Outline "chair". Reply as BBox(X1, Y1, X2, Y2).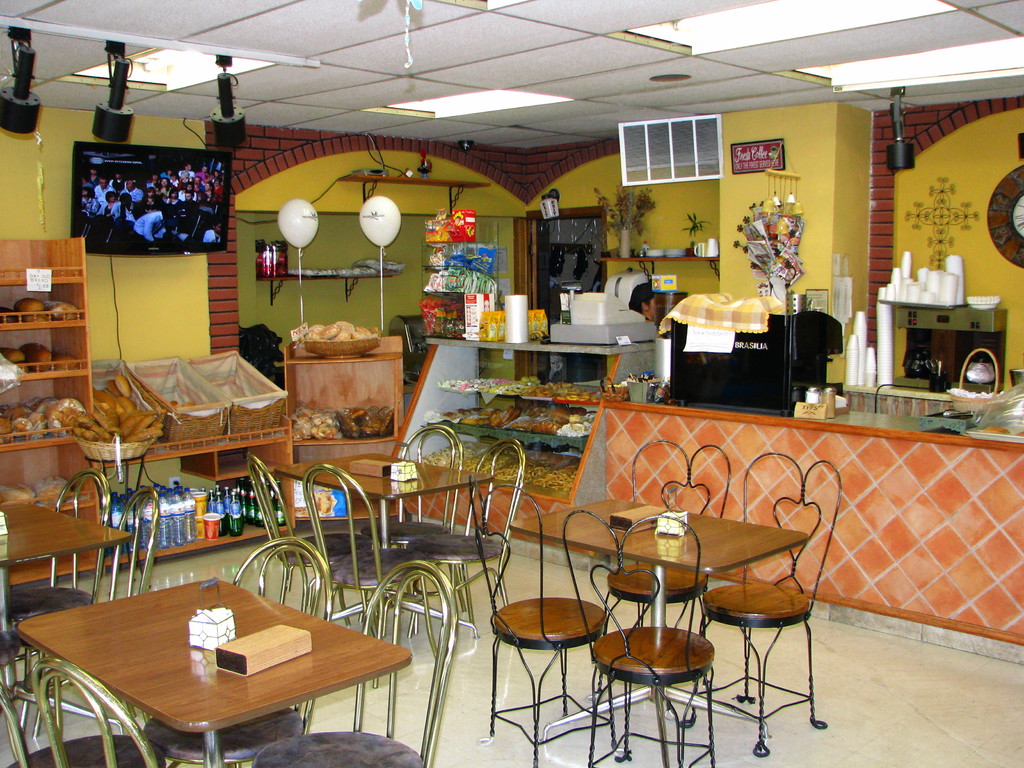
BBox(365, 420, 467, 632).
